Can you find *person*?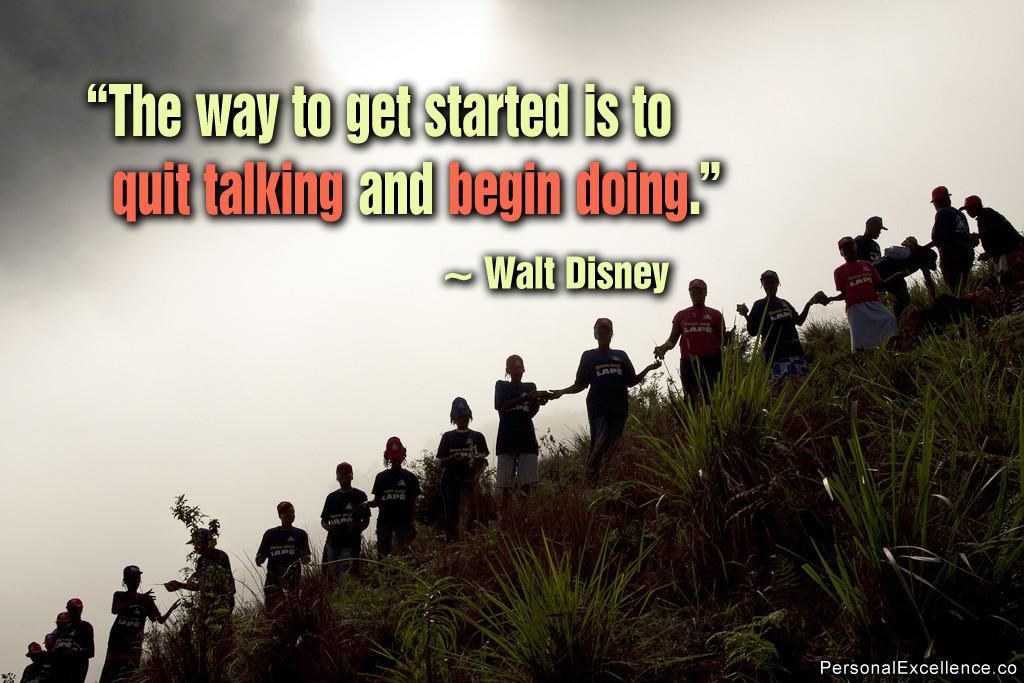
Yes, bounding box: [left=819, top=230, right=893, bottom=356].
